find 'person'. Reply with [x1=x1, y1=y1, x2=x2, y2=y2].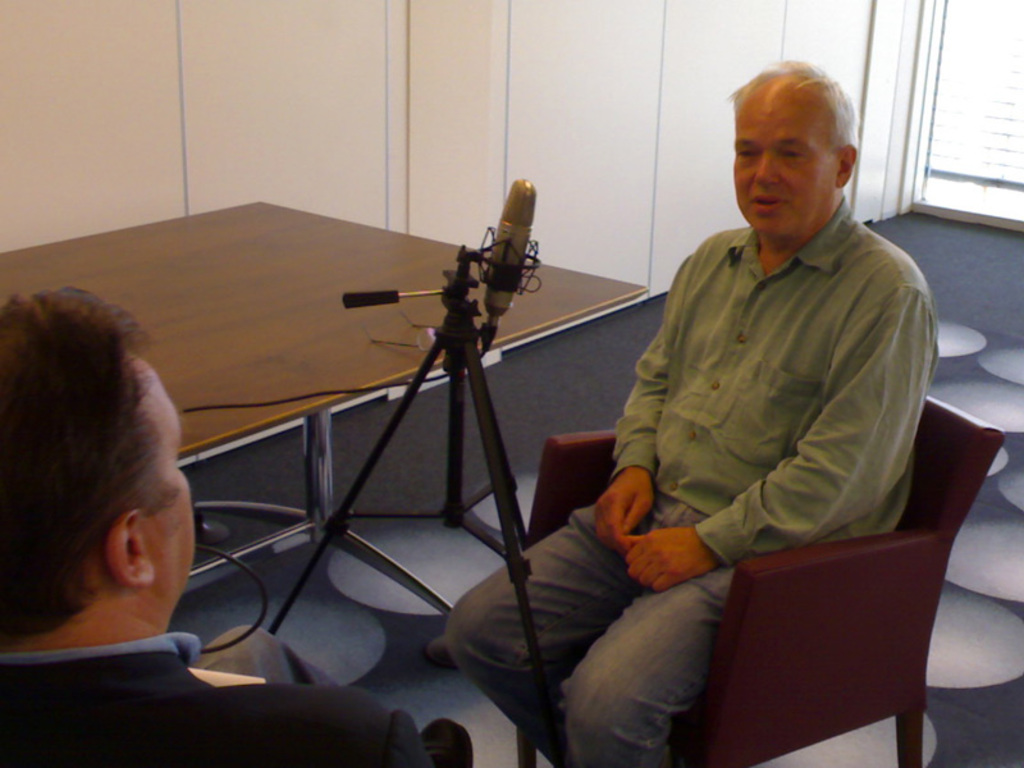
[x1=444, y1=54, x2=945, y2=767].
